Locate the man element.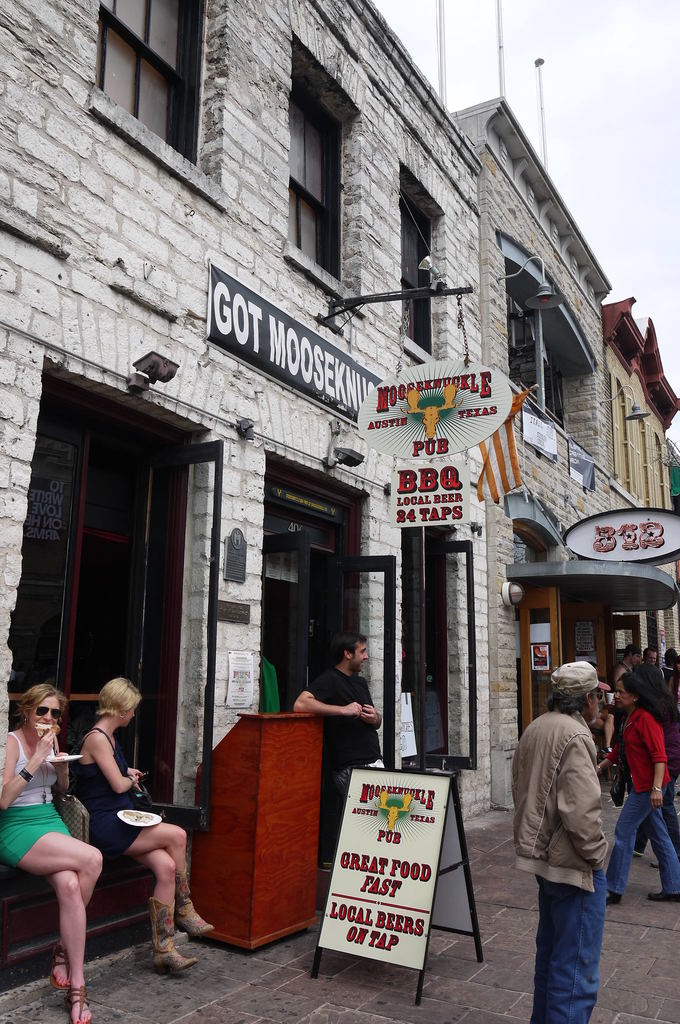
Element bbox: 515,664,638,1023.
